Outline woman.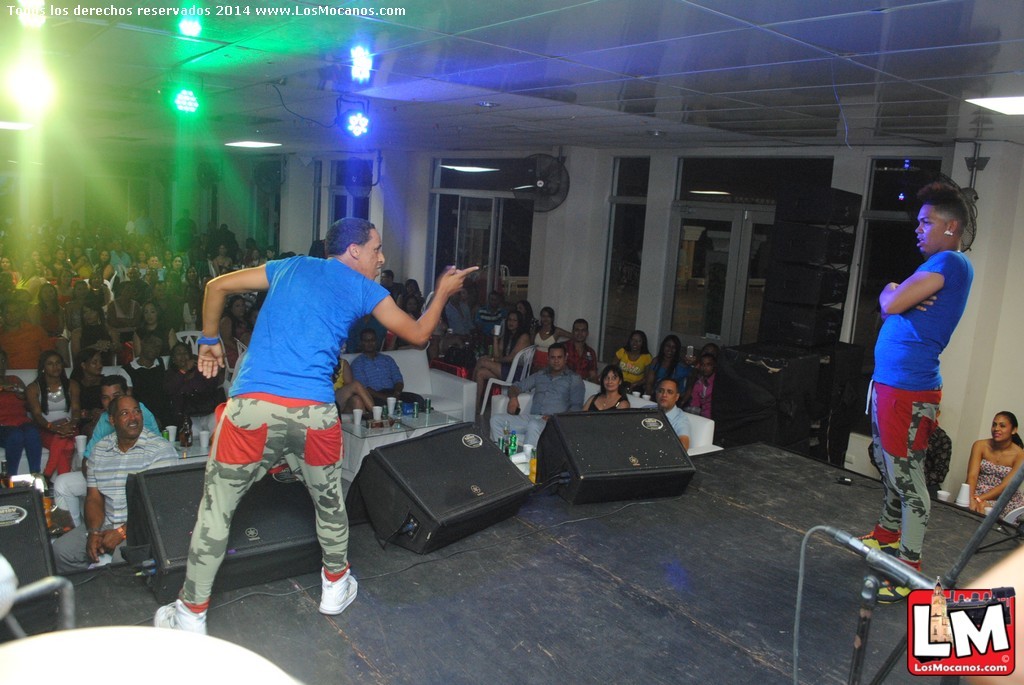
Outline: l=216, t=295, r=242, b=367.
